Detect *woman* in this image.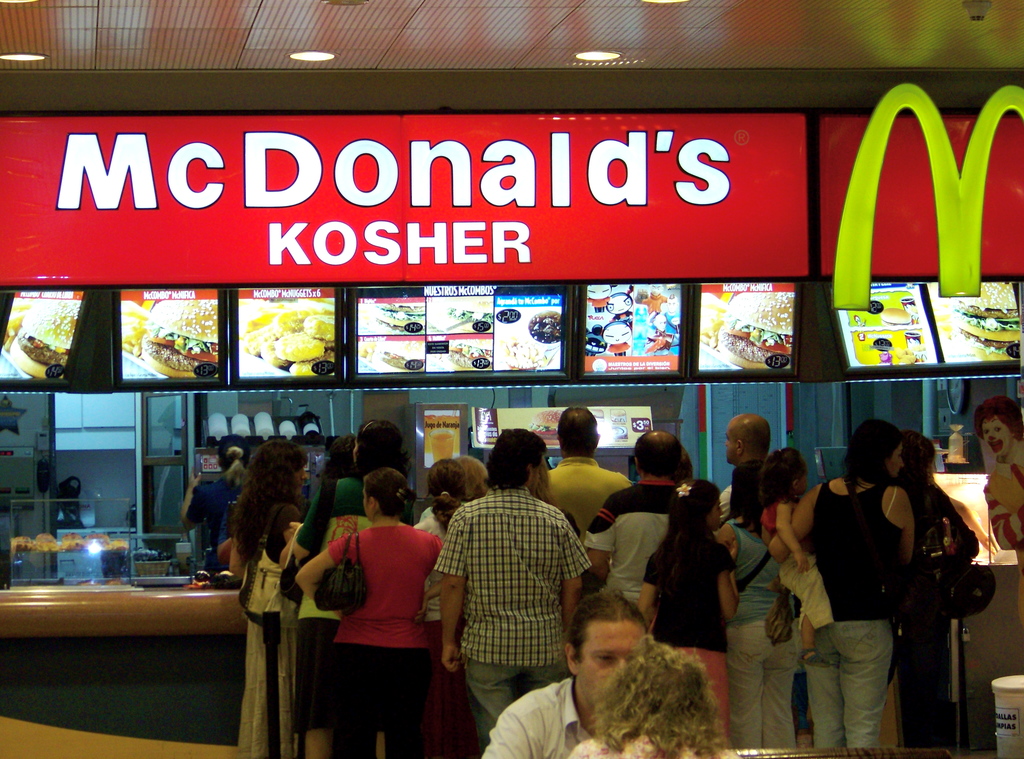
Detection: {"left": 567, "top": 642, "right": 744, "bottom": 758}.
